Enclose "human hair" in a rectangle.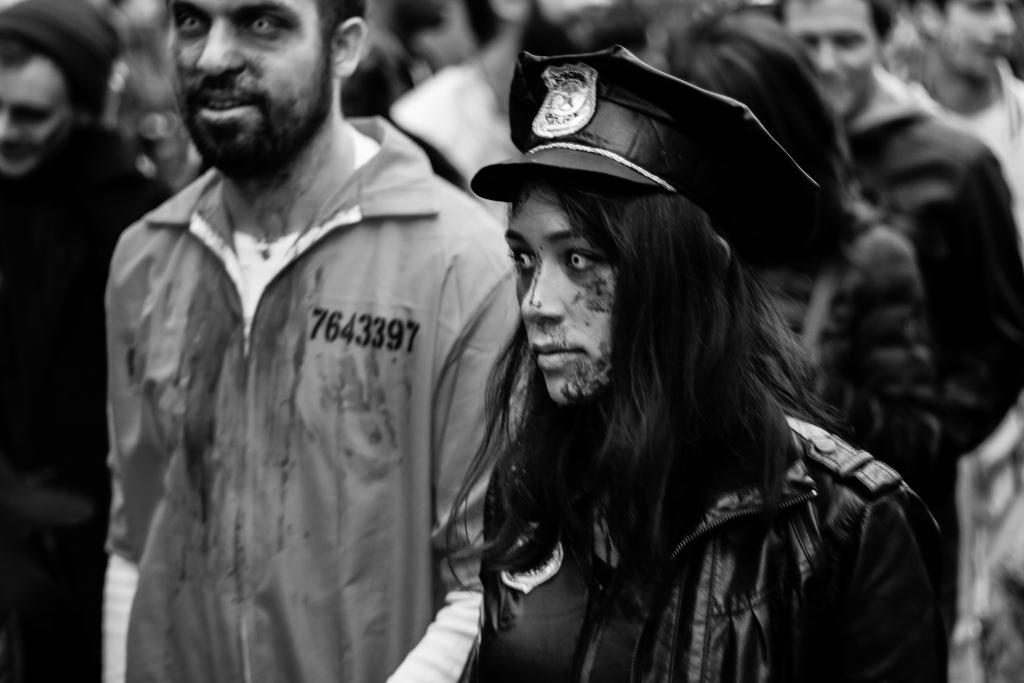
locate(928, 0, 948, 22).
